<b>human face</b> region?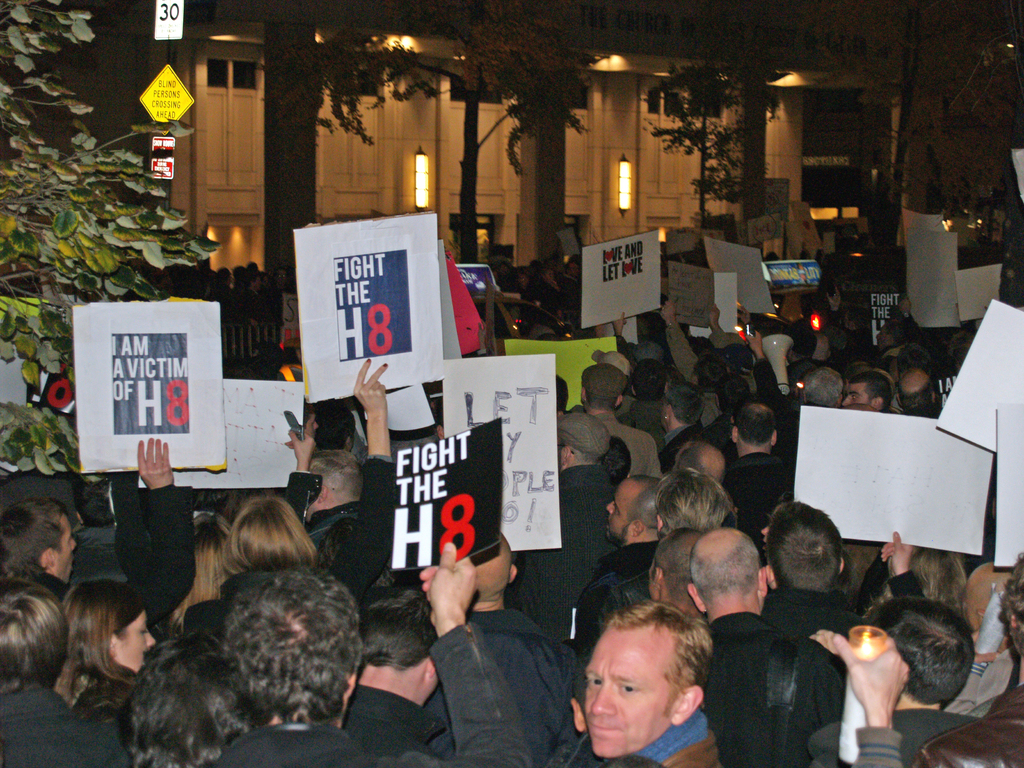
left=584, top=617, right=671, bottom=762
